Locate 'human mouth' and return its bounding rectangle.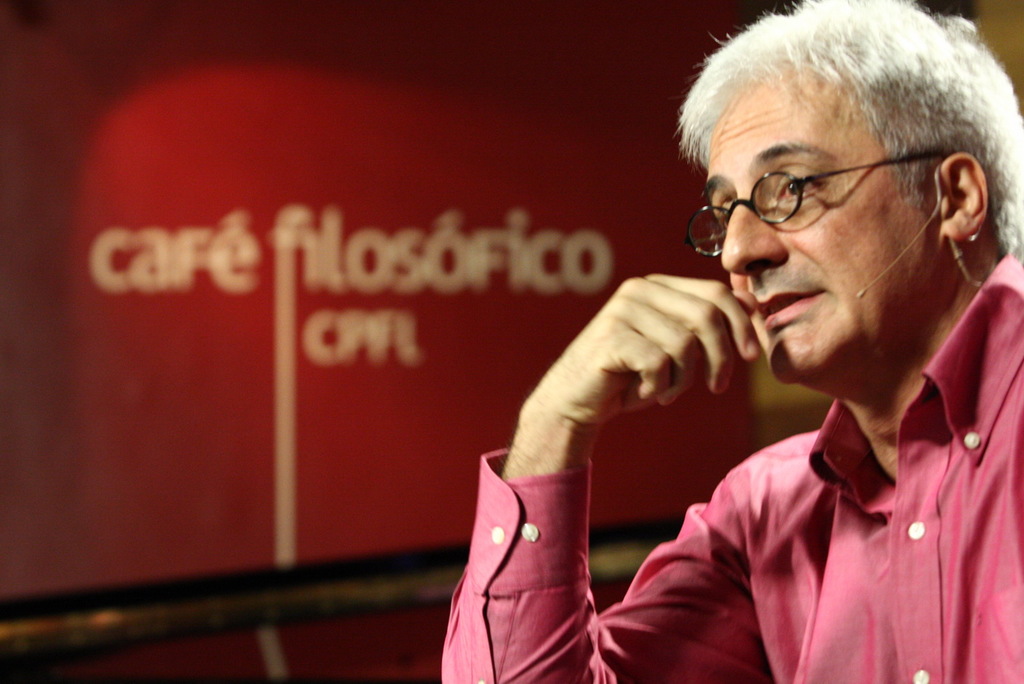
bbox(754, 287, 825, 333).
